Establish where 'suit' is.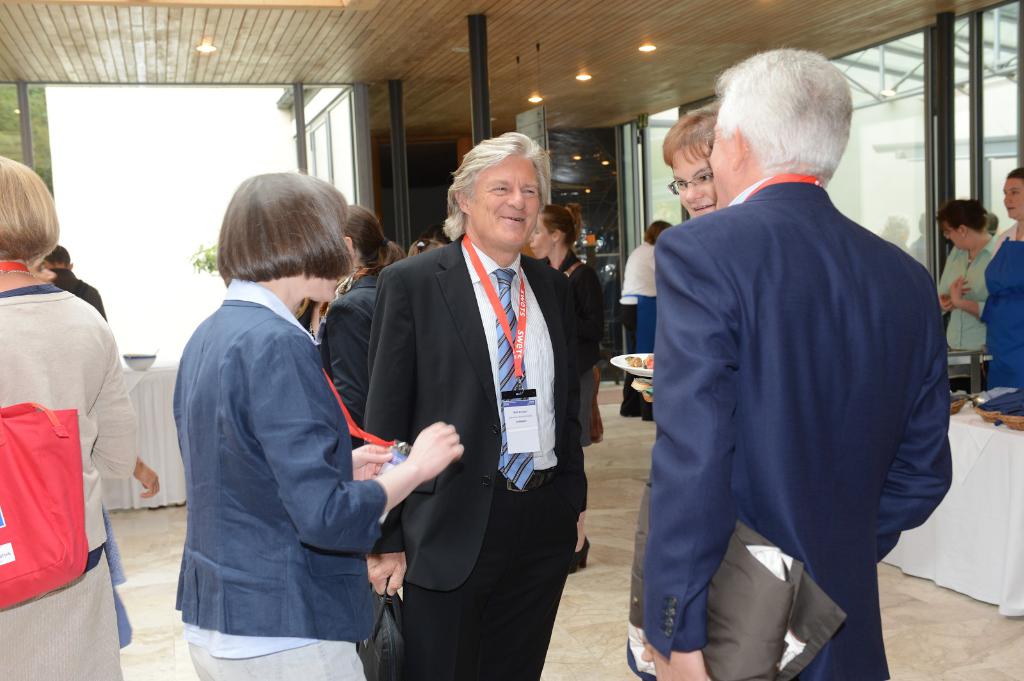
Established at {"left": 363, "top": 118, "right": 589, "bottom": 675}.
